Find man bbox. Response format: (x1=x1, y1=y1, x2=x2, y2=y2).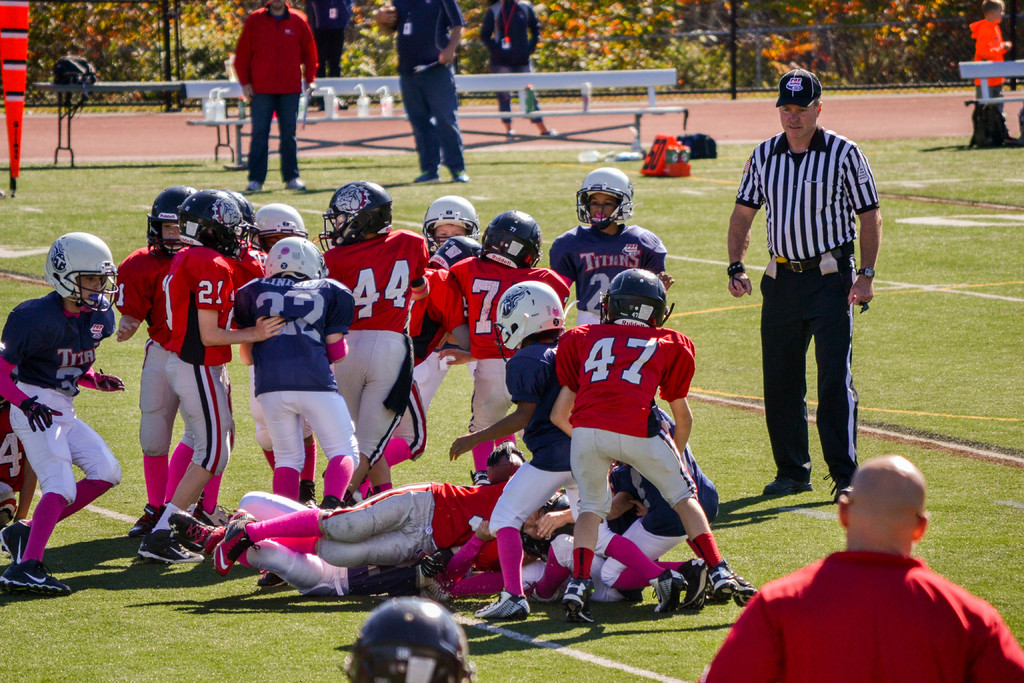
(x1=721, y1=67, x2=877, y2=507).
